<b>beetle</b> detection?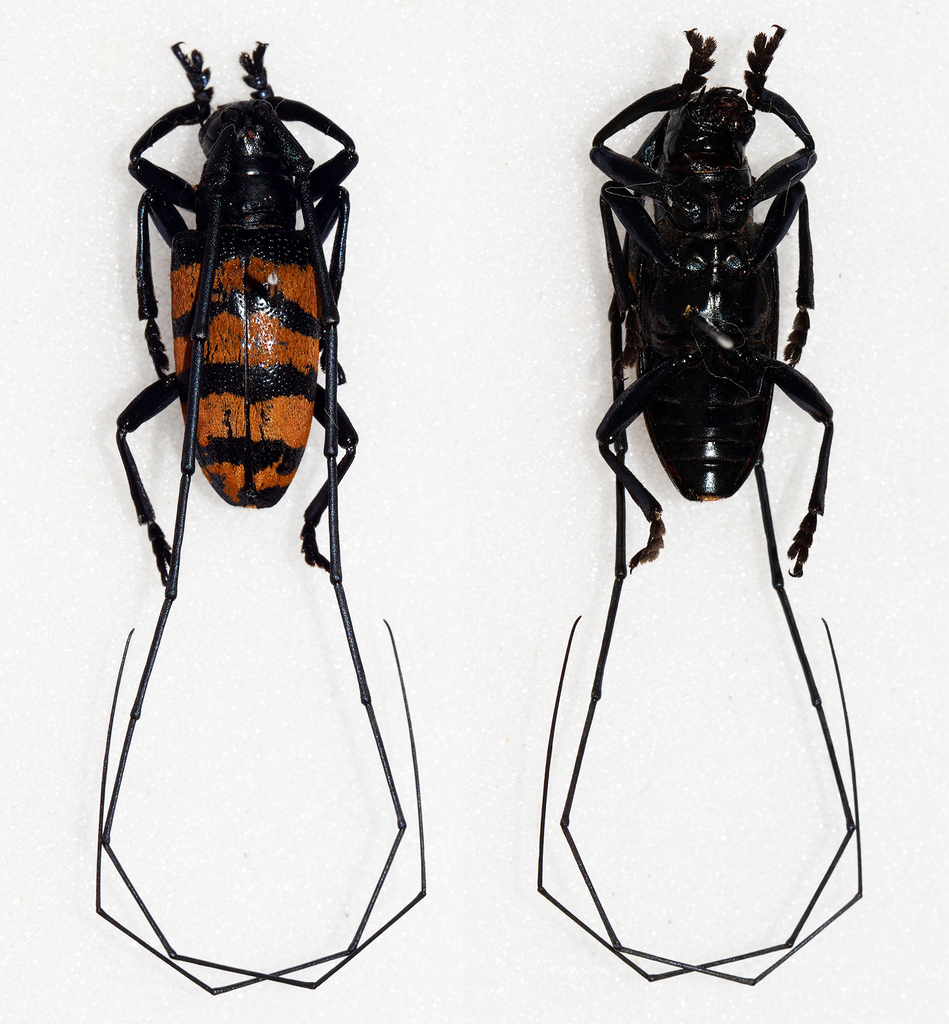
[x1=576, y1=32, x2=863, y2=877]
